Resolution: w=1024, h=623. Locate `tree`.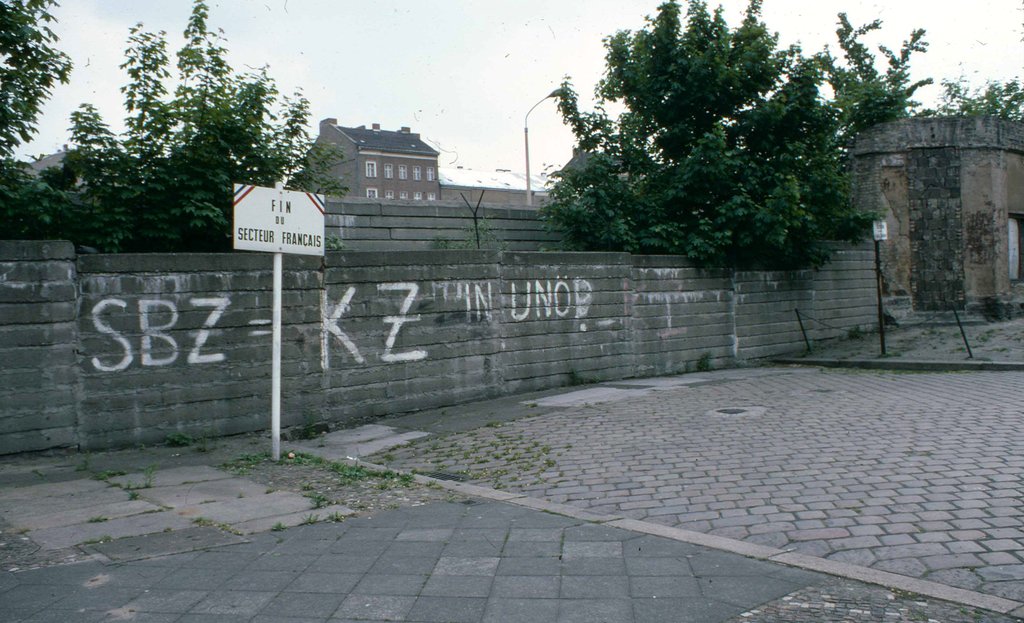
<region>538, 1, 882, 275</region>.
